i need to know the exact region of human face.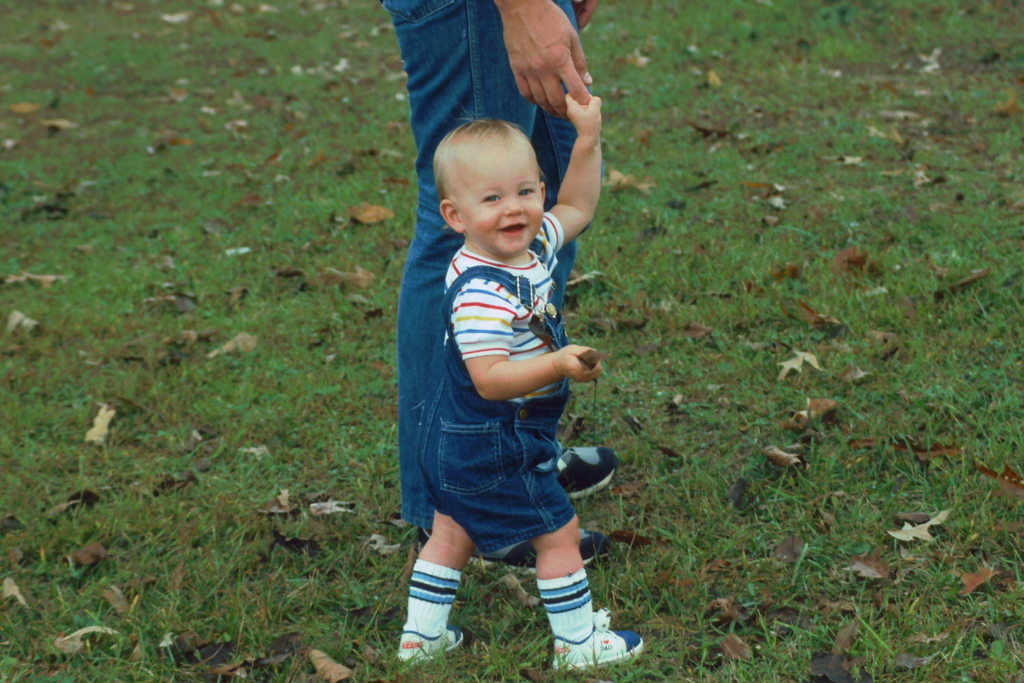
Region: [left=451, top=137, right=543, bottom=260].
